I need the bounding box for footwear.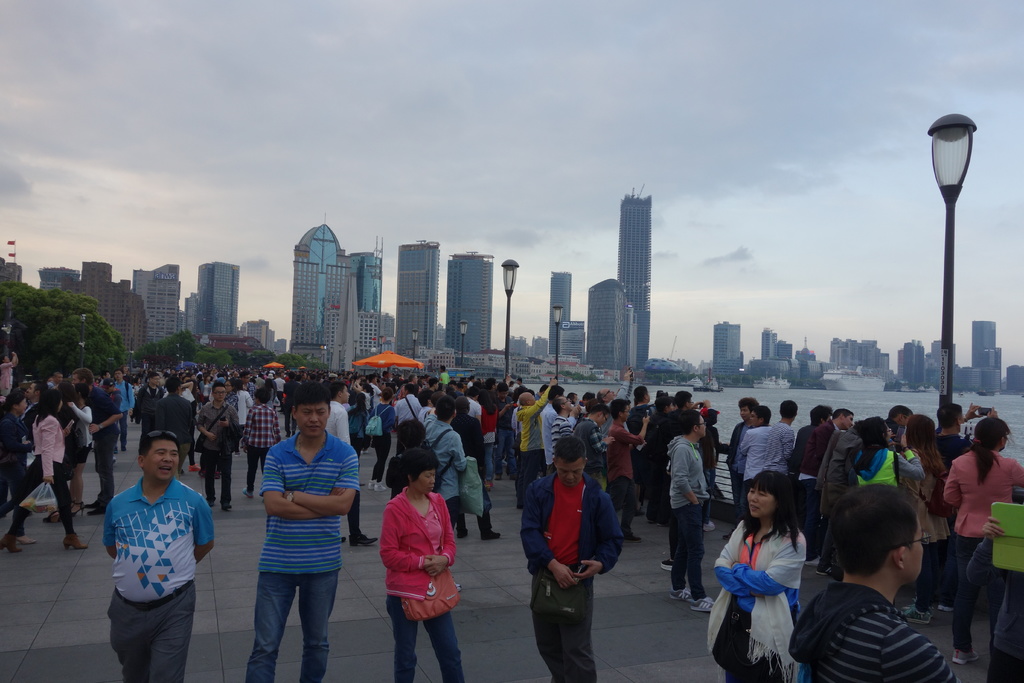
Here it is: 374,482,388,493.
